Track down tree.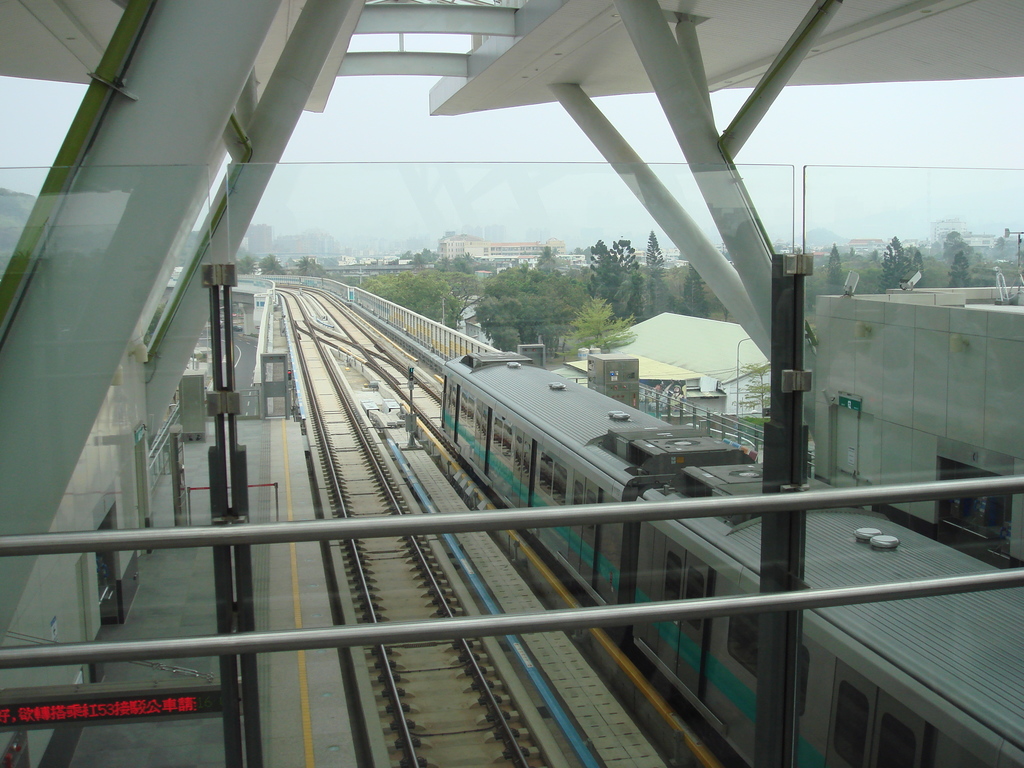
Tracked to {"x1": 449, "y1": 251, "x2": 483, "y2": 298}.
